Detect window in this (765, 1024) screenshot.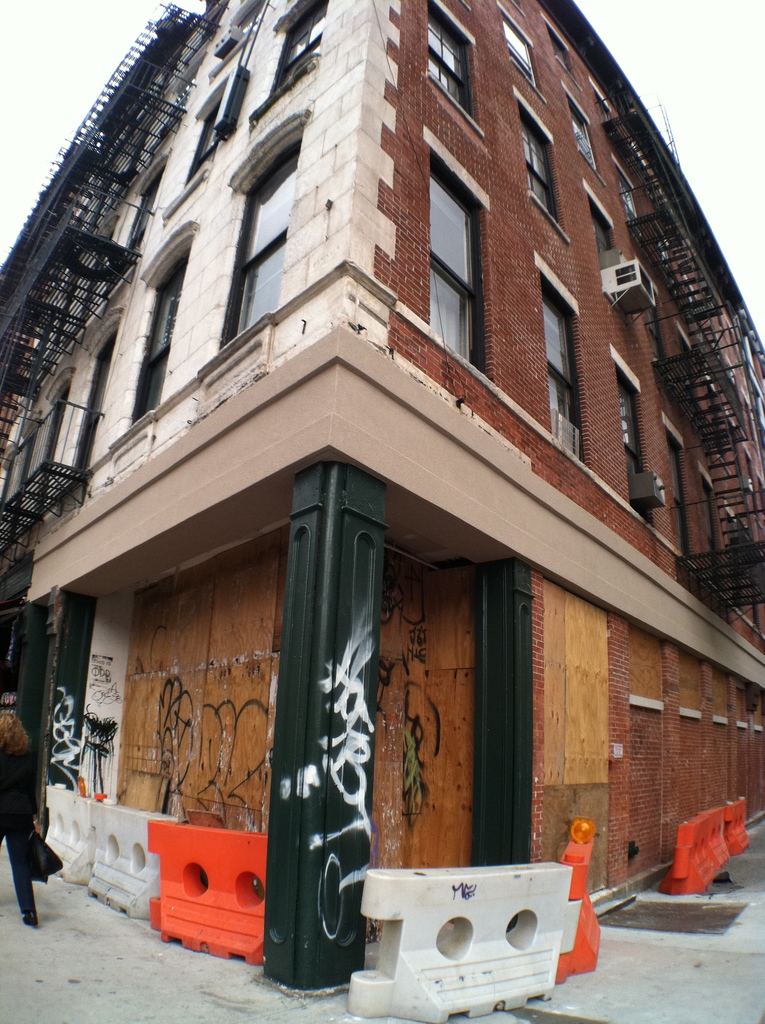
Detection: (427, 128, 495, 383).
